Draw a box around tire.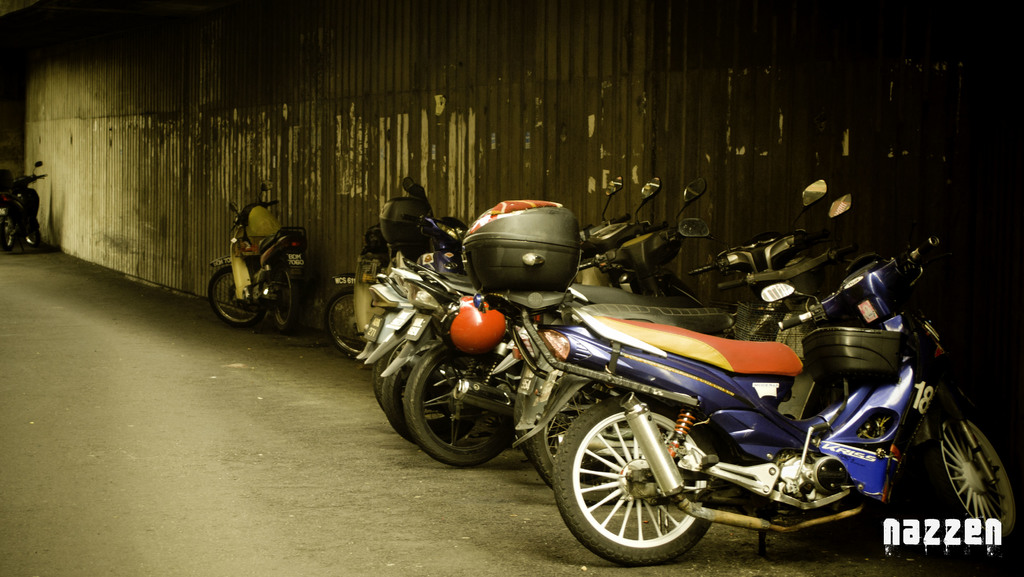
crop(1, 219, 13, 250).
